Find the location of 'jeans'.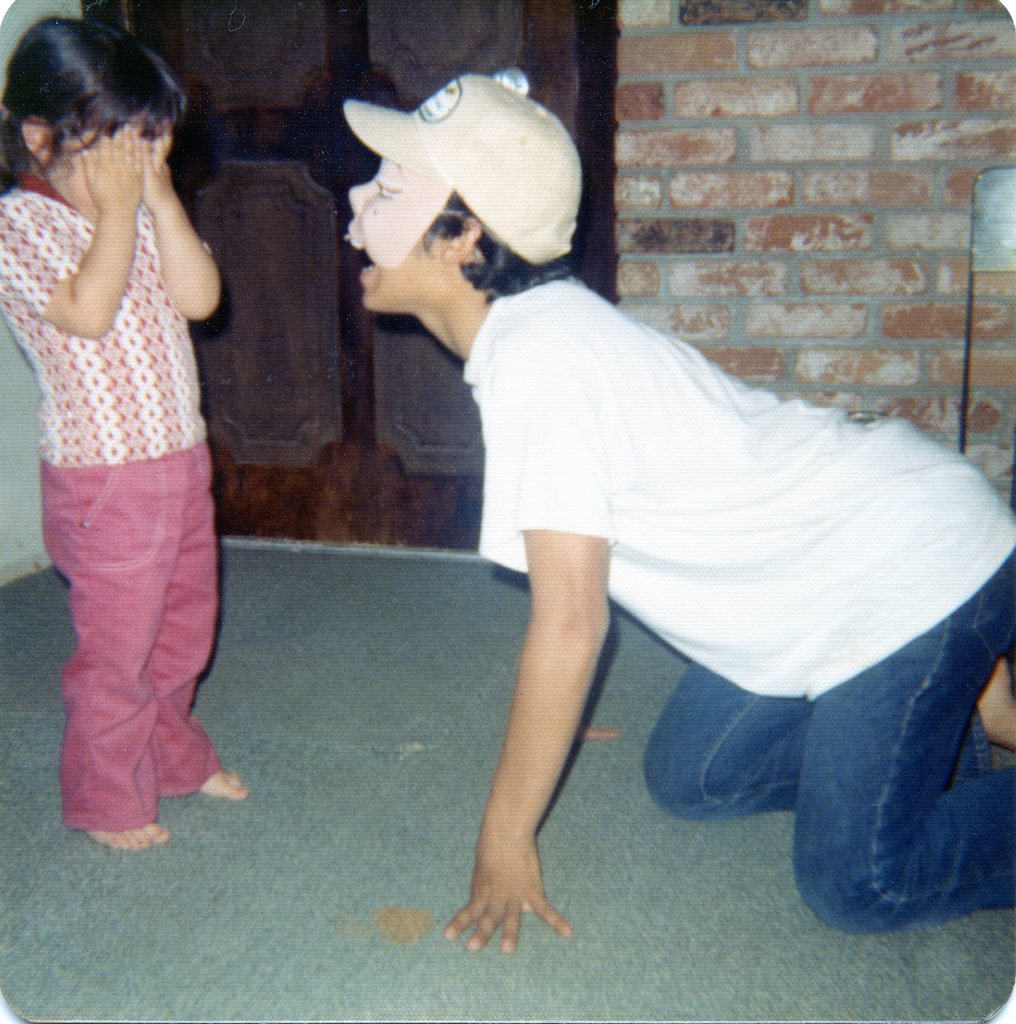
Location: [630, 543, 1015, 948].
